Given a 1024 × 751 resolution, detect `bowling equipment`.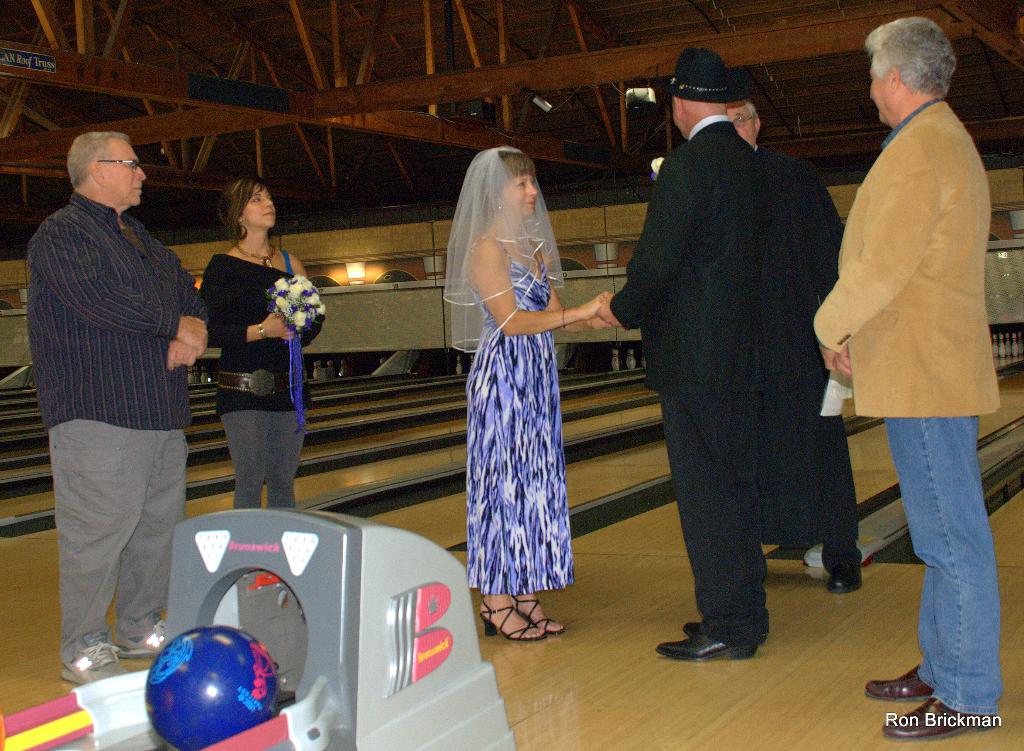
crop(145, 625, 280, 750).
